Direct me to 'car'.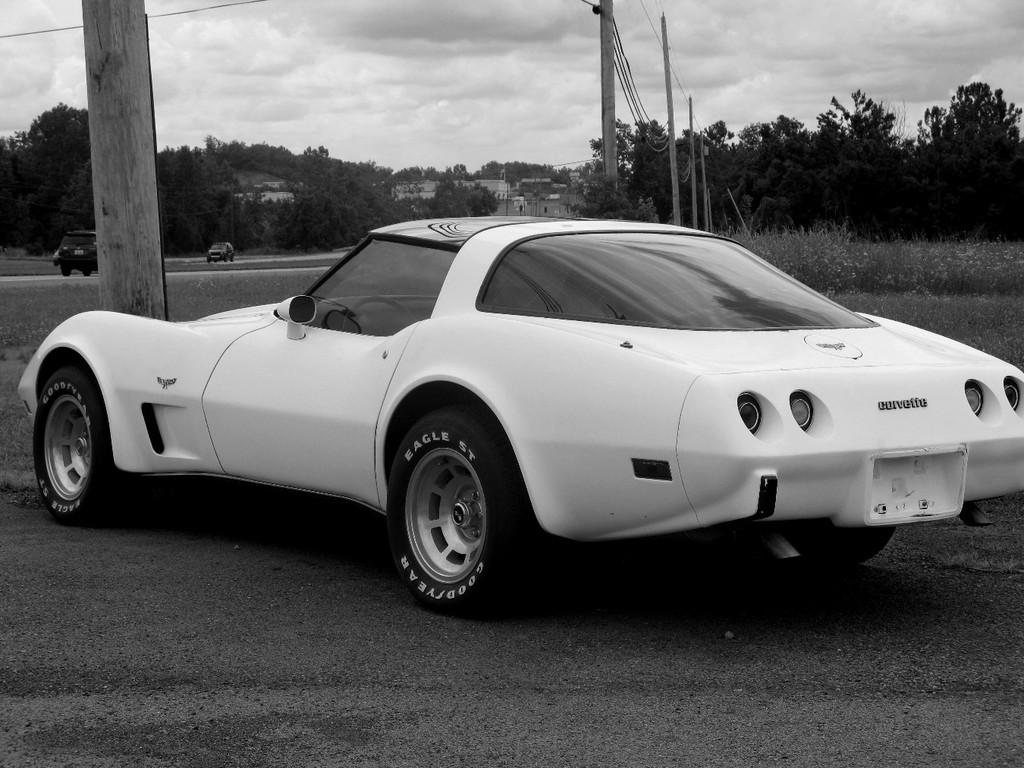
Direction: bbox(49, 227, 105, 275).
